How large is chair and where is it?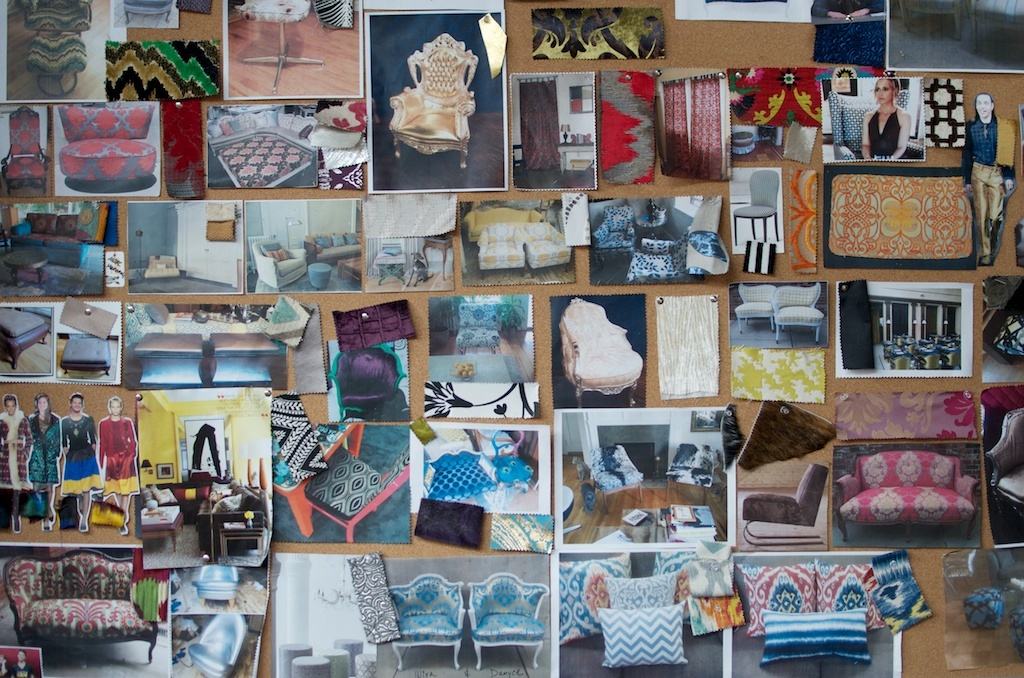
Bounding box: 462,573,550,668.
